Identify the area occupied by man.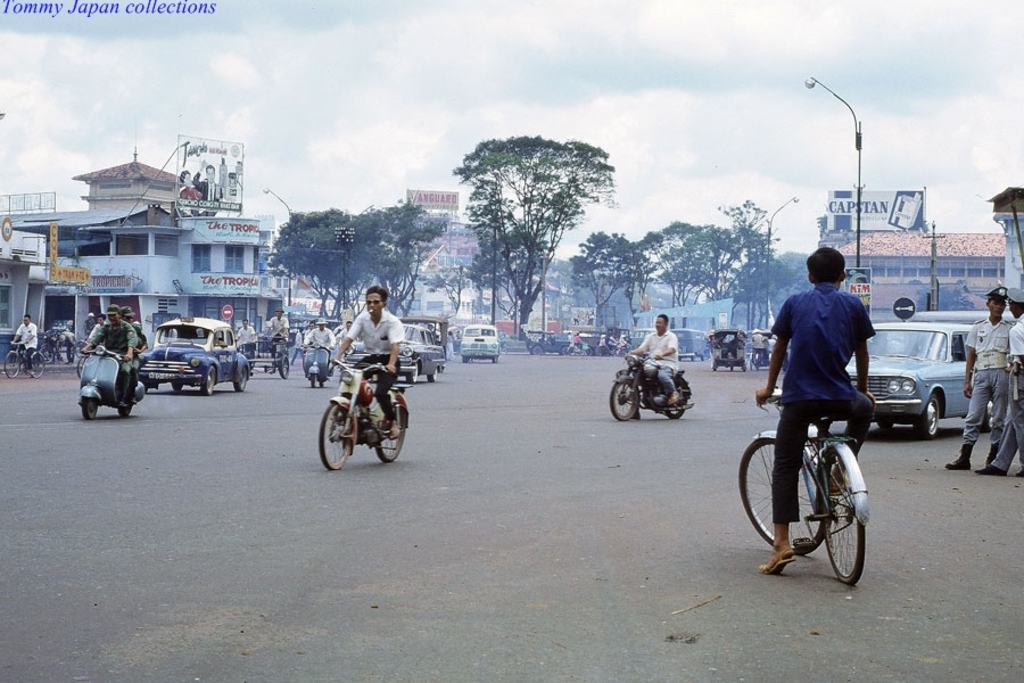
Area: l=306, t=316, r=338, b=352.
